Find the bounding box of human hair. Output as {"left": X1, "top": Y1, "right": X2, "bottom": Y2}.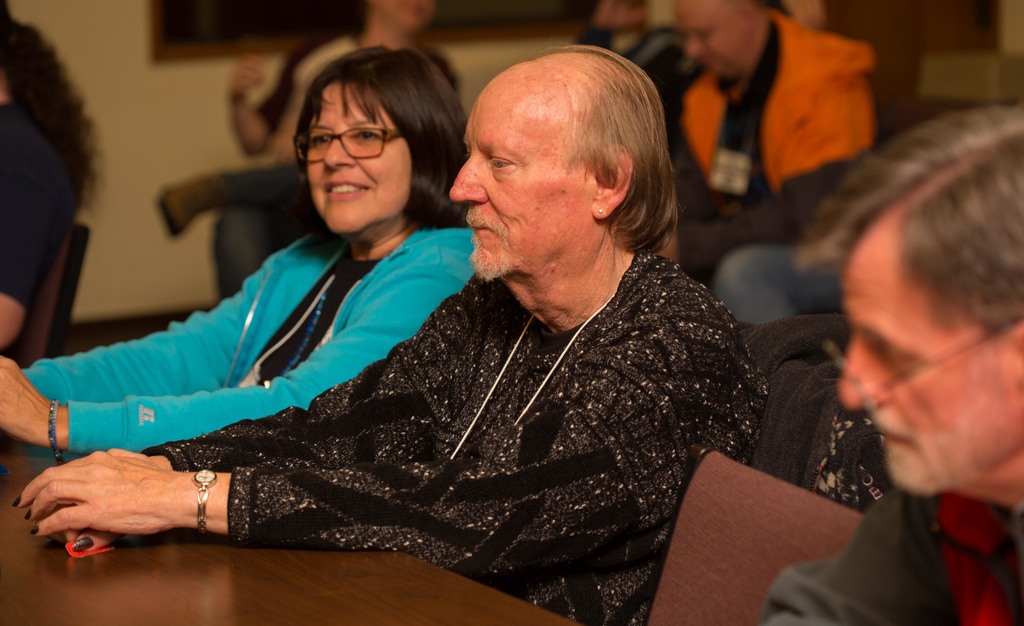
{"left": 282, "top": 41, "right": 468, "bottom": 209}.
